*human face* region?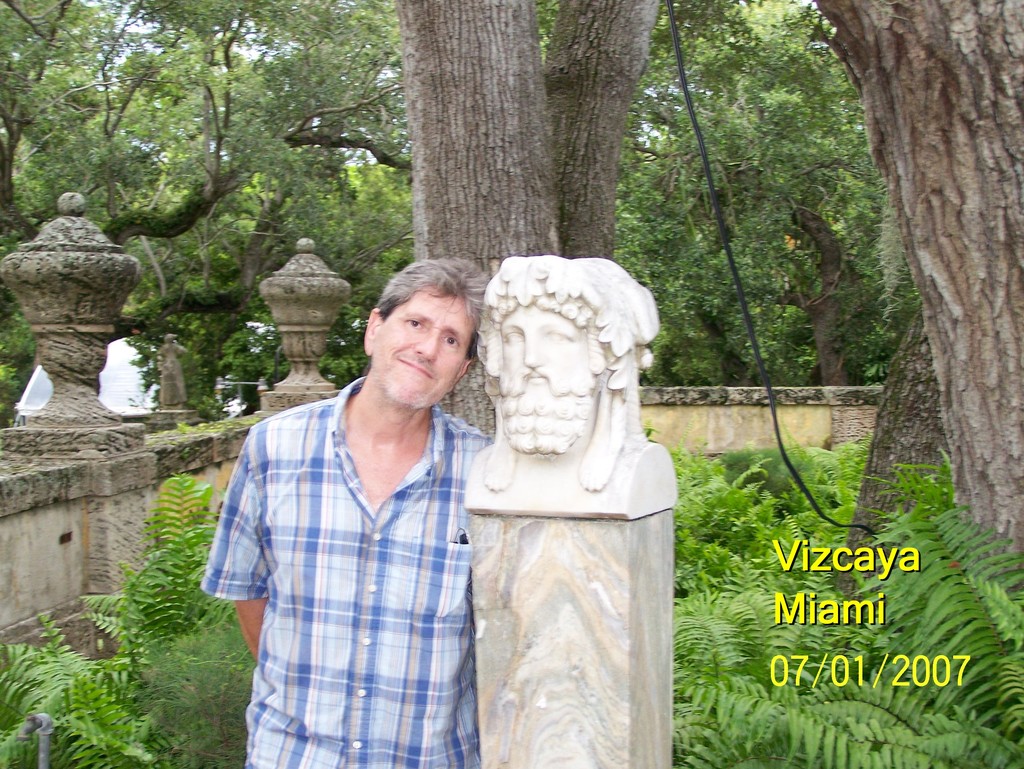
{"left": 497, "top": 308, "right": 596, "bottom": 438}
